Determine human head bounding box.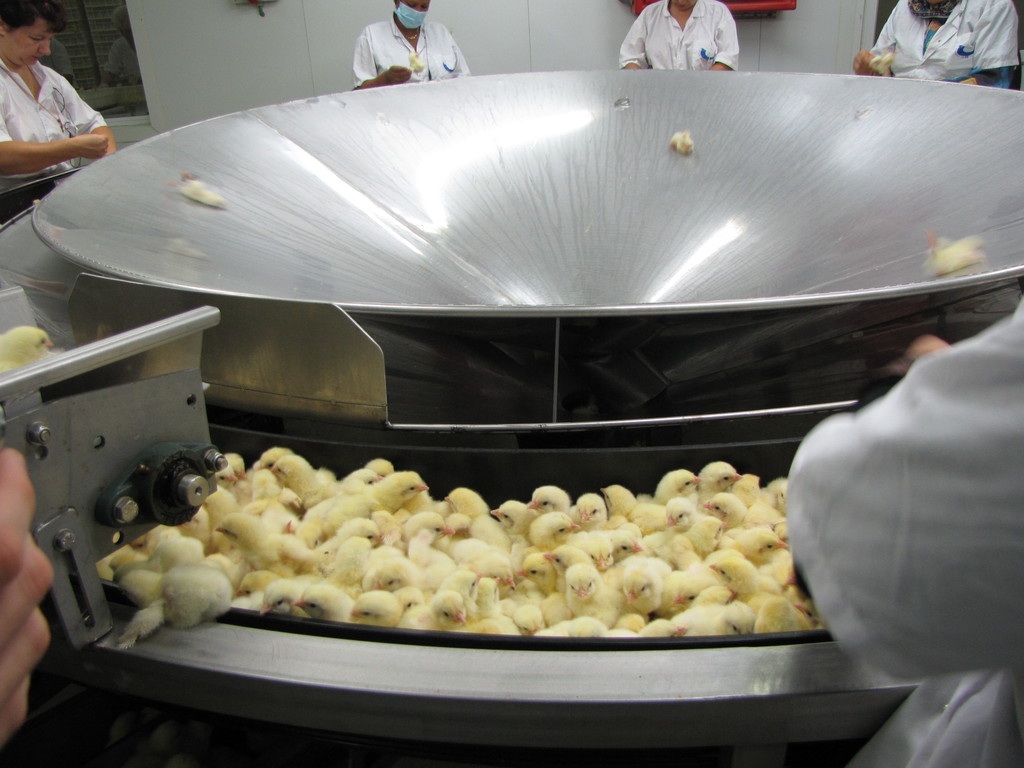
Determined: bbox=(0, 0, 64, 68).
